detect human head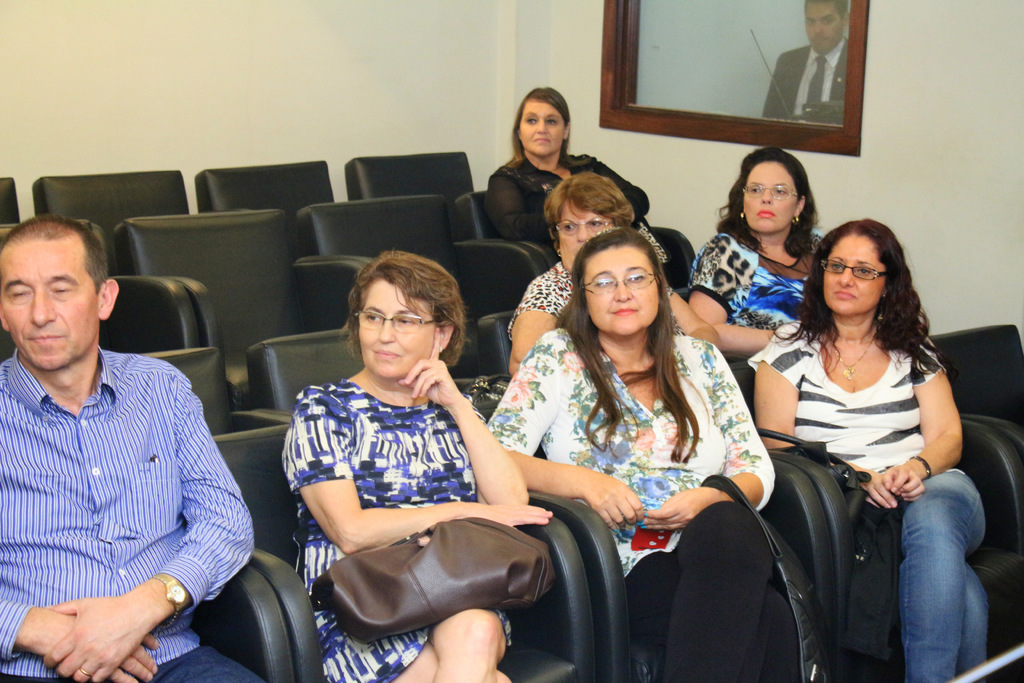
crop(813, 217, 906, 317)
